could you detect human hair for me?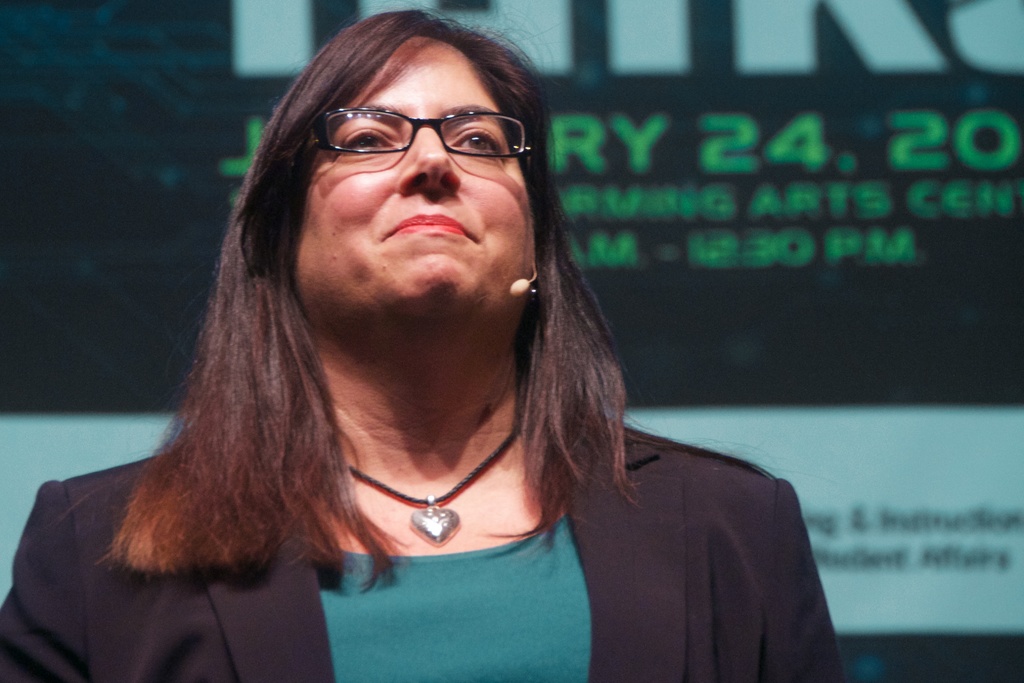
Detection result: [116,72,694,584].
